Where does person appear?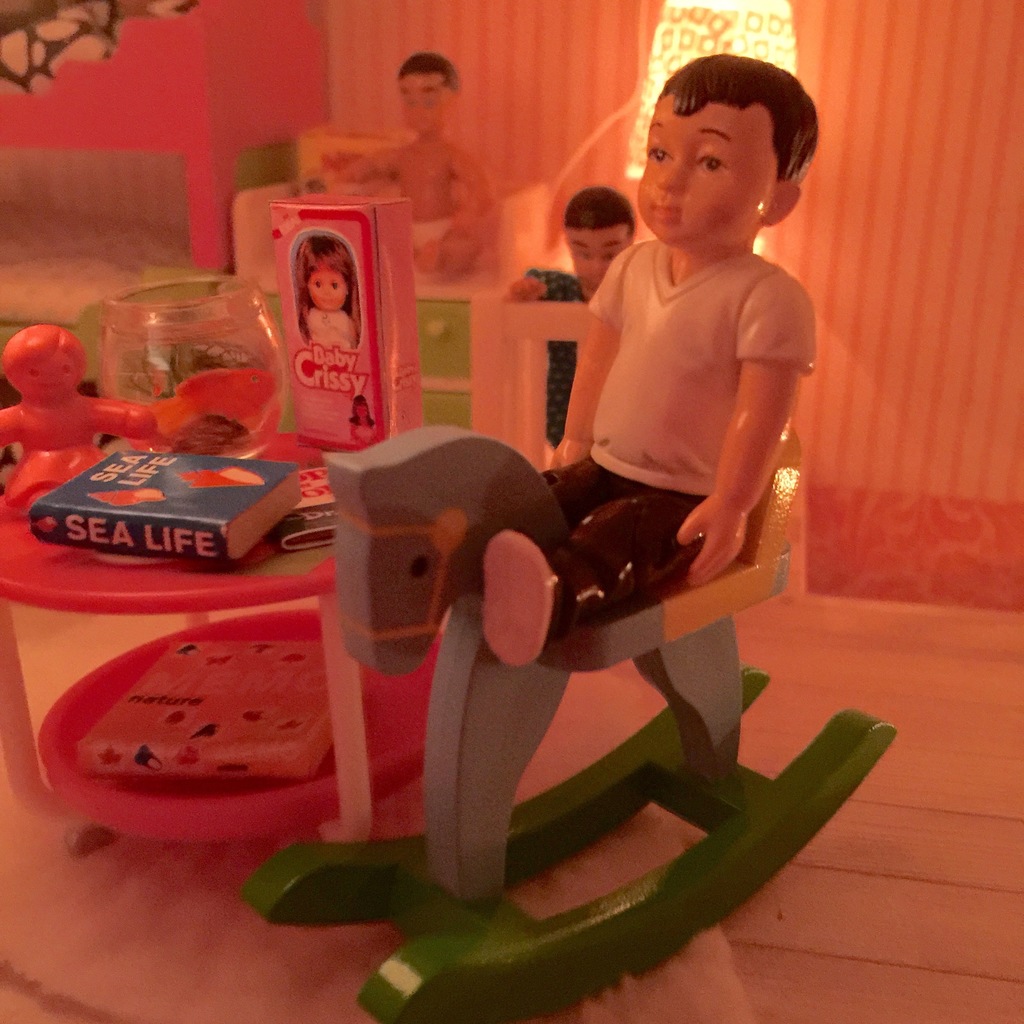
Appears at [507, 193, 638, 447].
